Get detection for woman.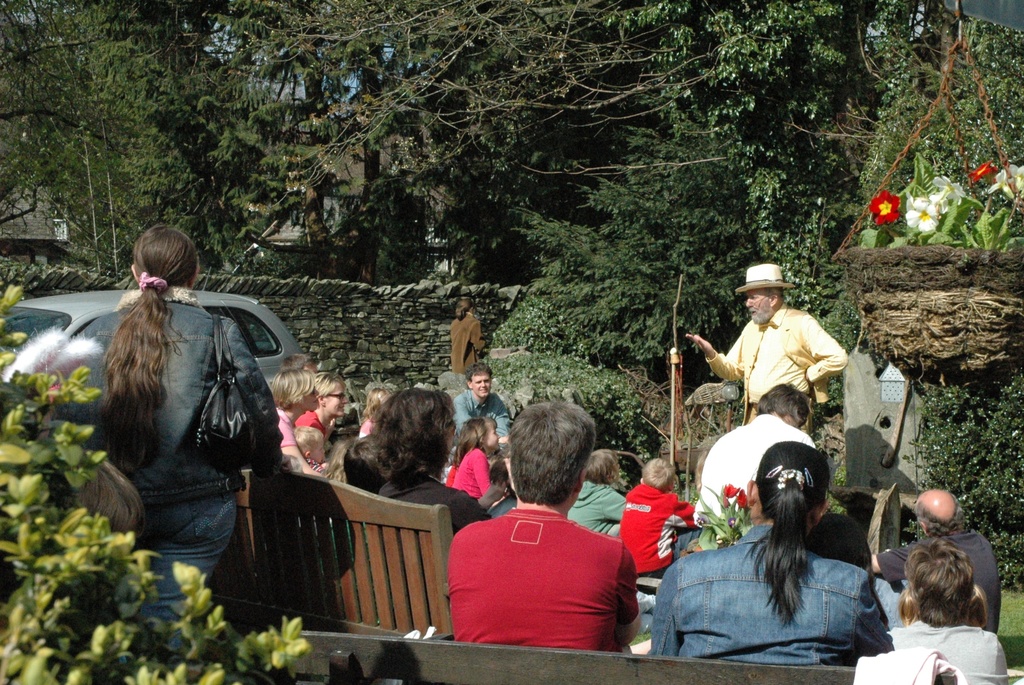
Detection: (270,371,320,475).
